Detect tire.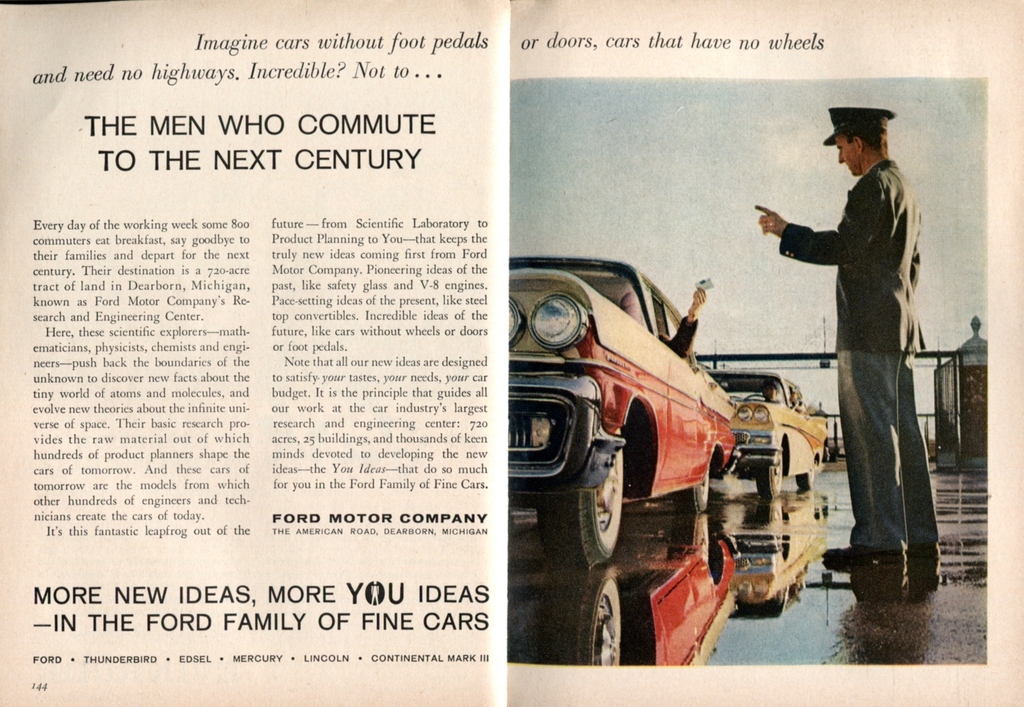
Detected at (left=793, top=459, right=820, bottom=490).
